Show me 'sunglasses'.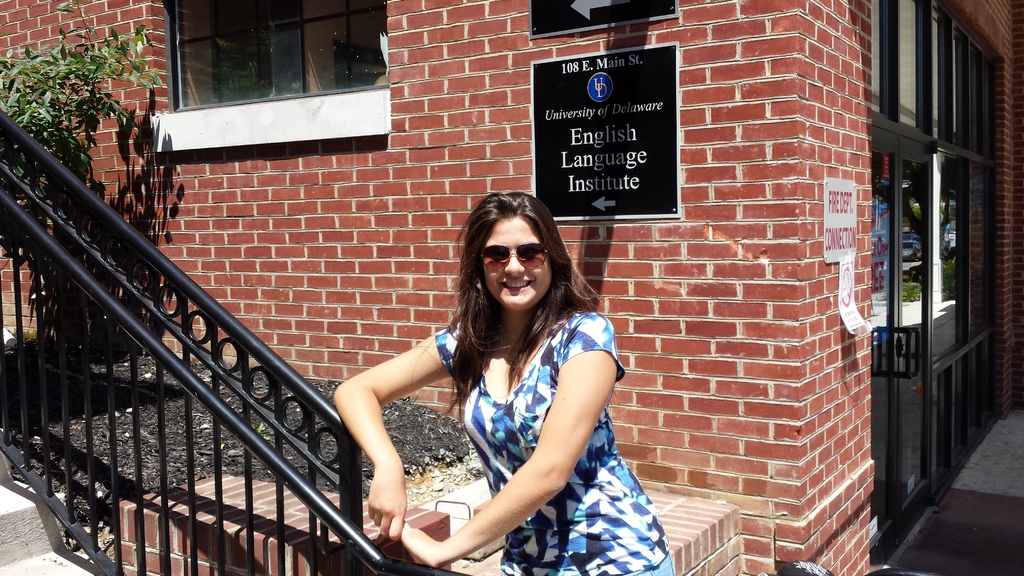
'sunglasses' is here: left=481, top=242, right=552, bottom=277.
